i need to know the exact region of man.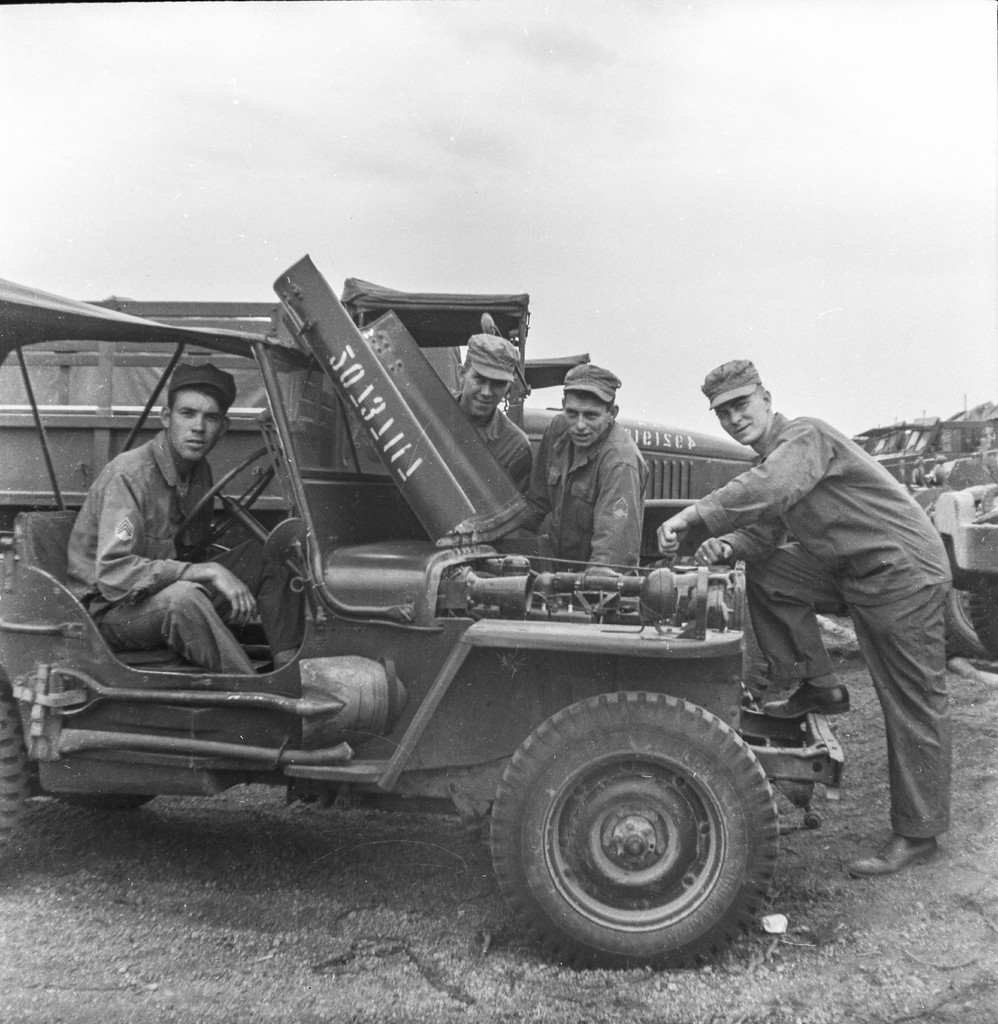
Region: 517 342 648 573.
